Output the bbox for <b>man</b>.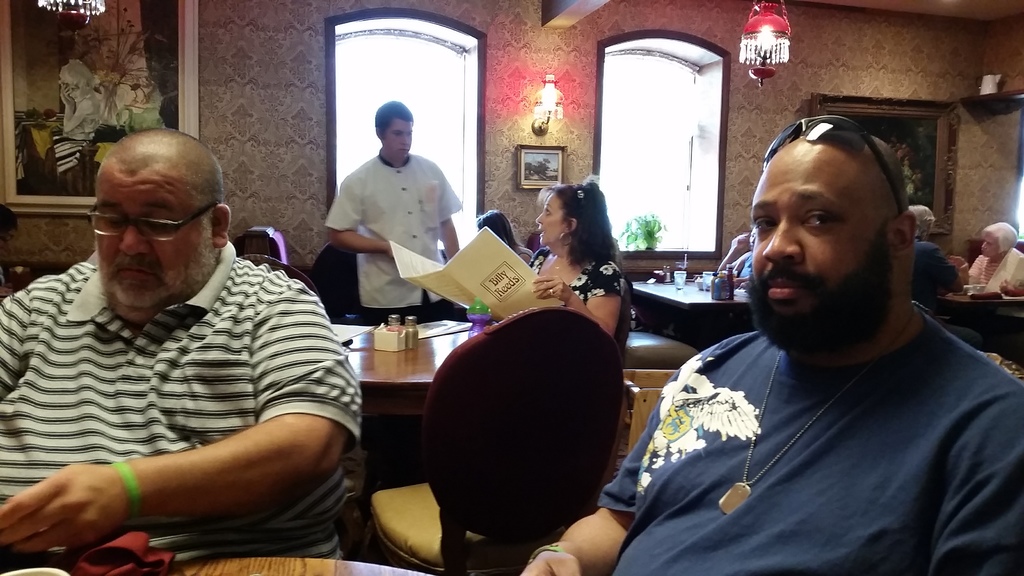
(637, 100, 1015, 575).
